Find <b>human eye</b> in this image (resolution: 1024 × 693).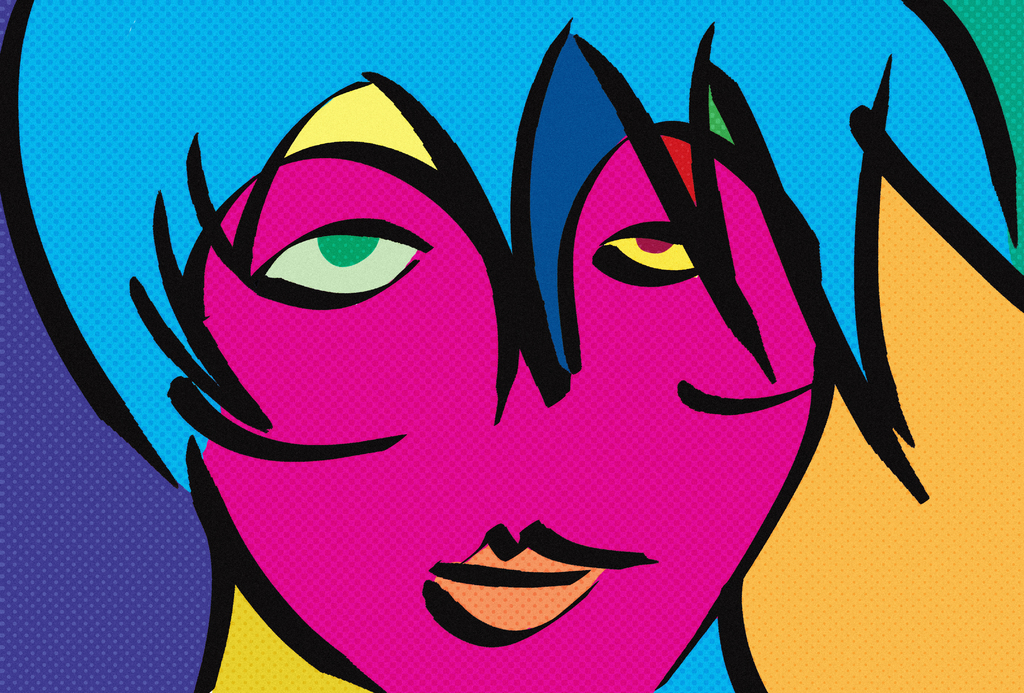
217:210:451:321.
